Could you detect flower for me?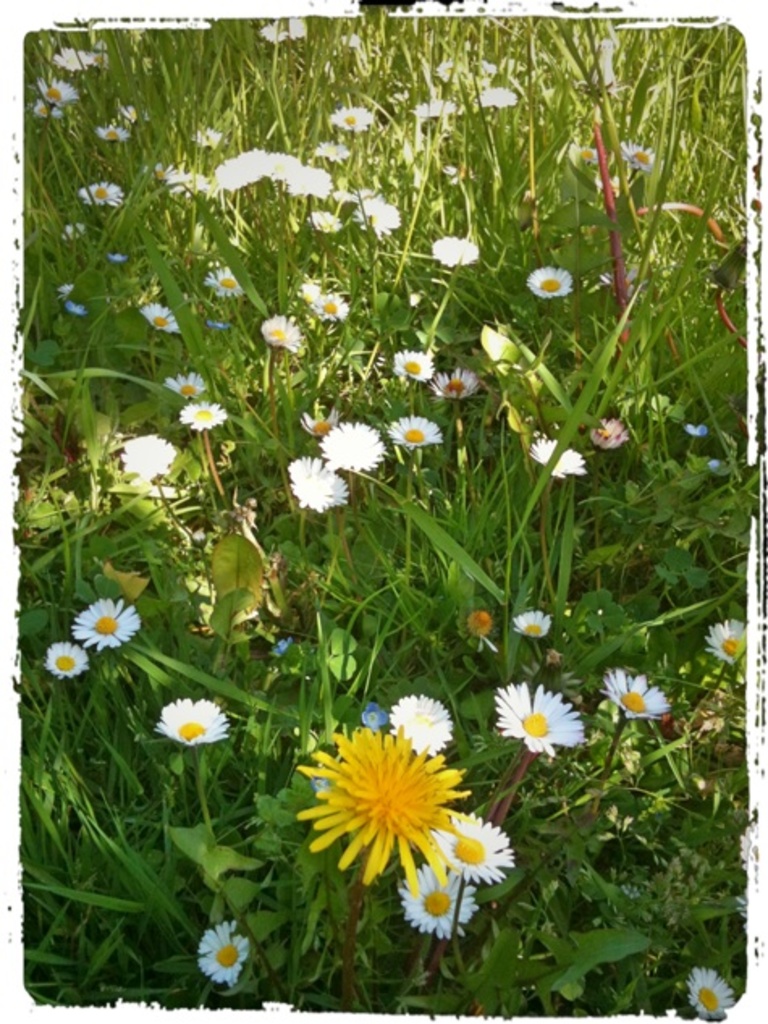
Detection result: {"x1": 142, "y1": 301, "x2": 176, "y2": 330}.
